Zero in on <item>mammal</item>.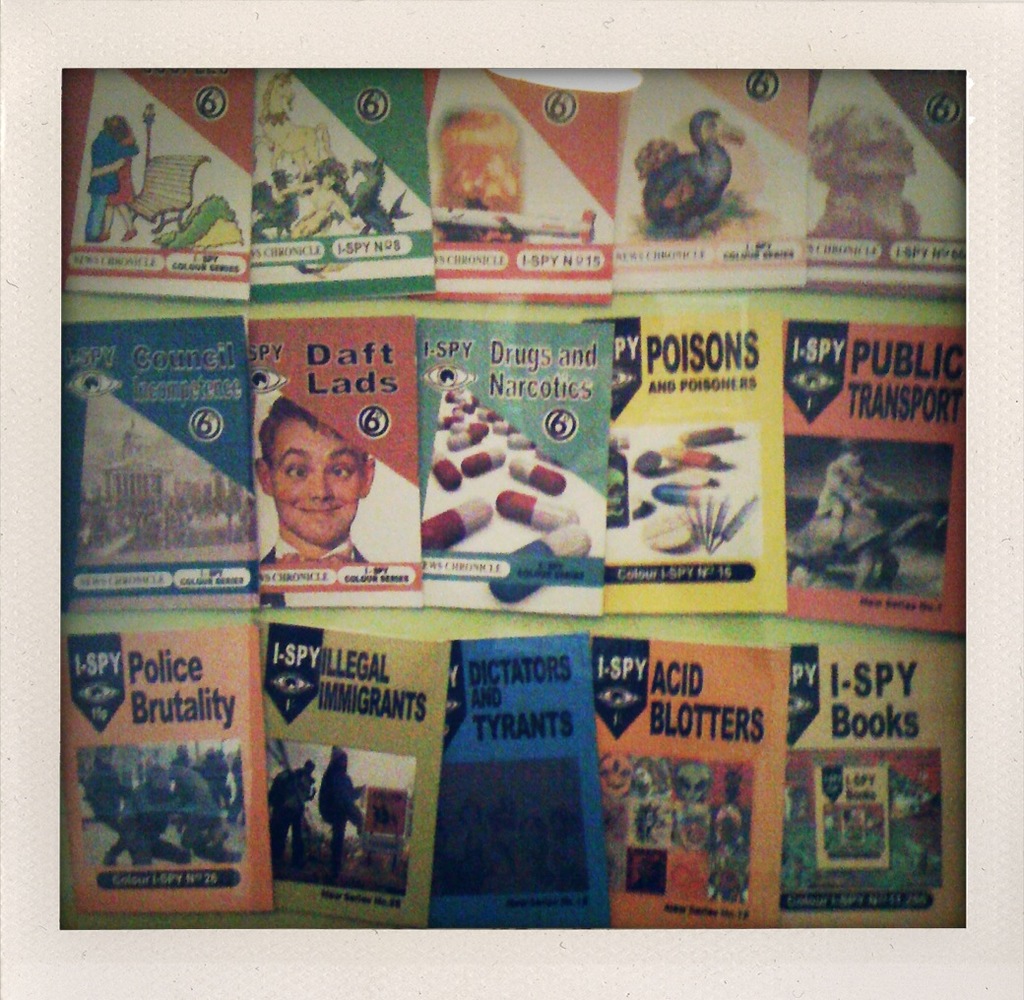
Zeroed in: bbox=(817, 443, 879, 519).
